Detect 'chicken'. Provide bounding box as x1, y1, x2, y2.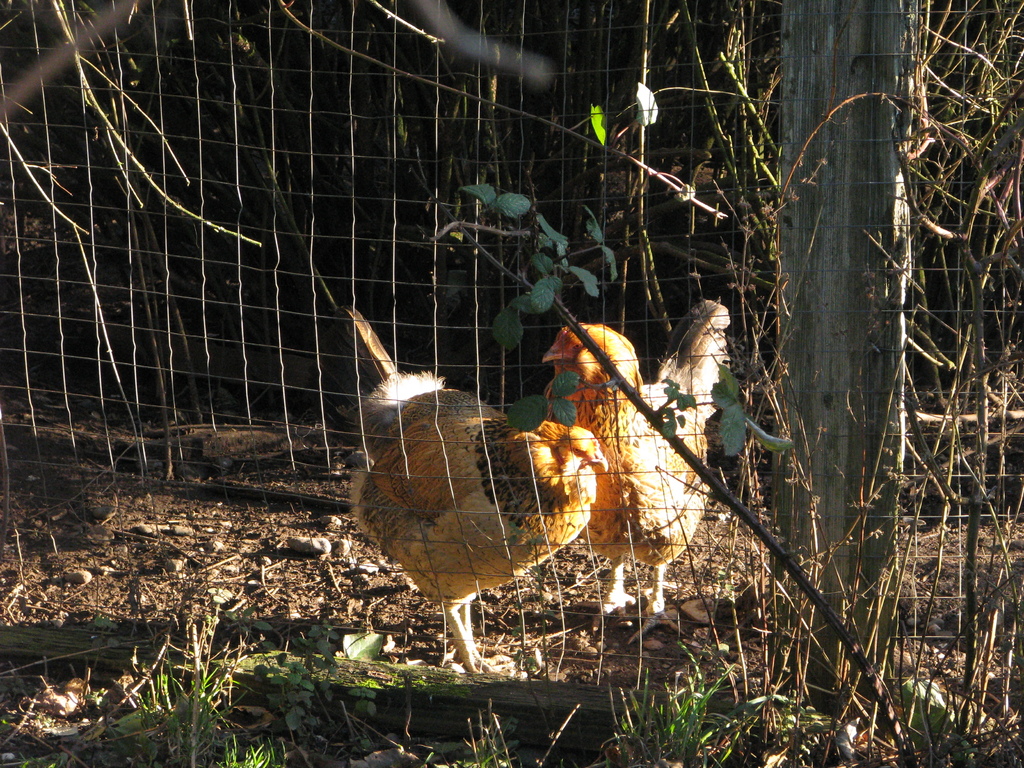
349, 359, 618, 685.
